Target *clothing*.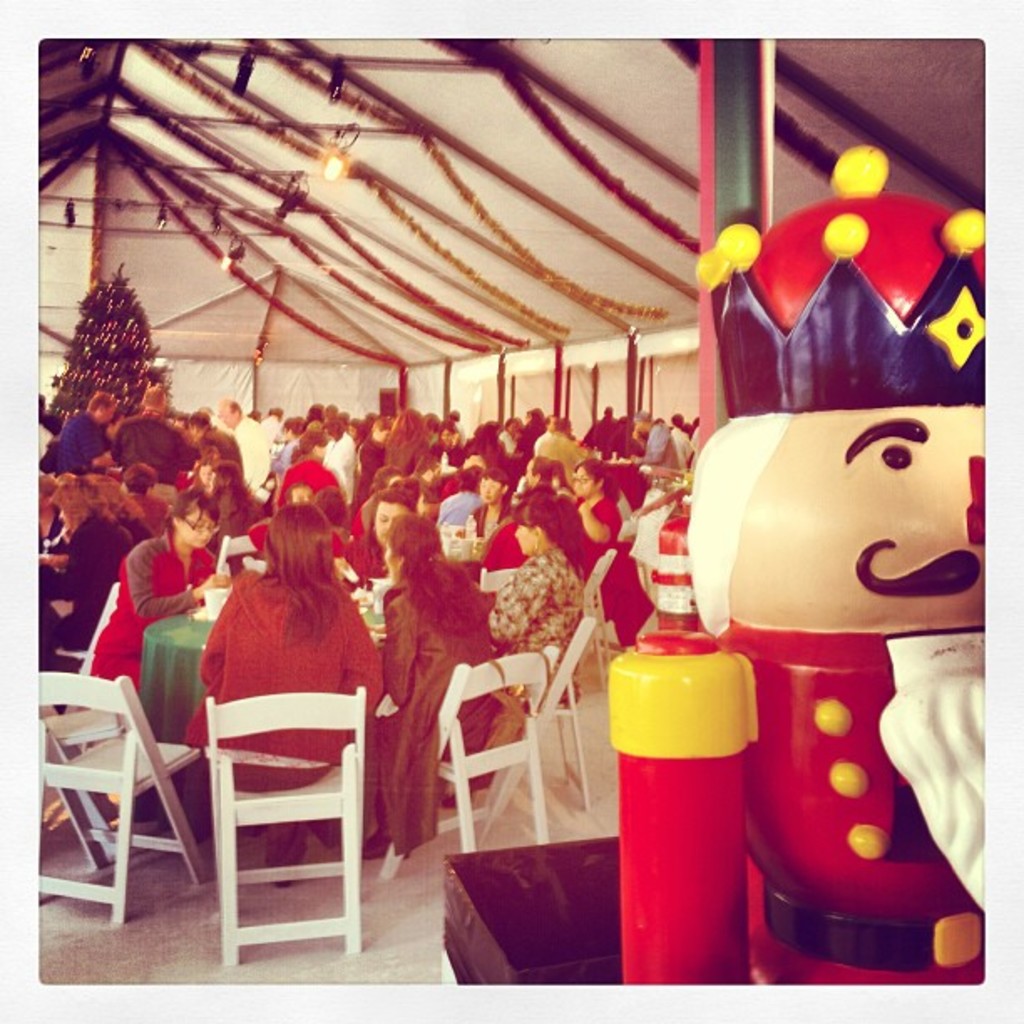
Target region: detection(44, 505, 134, 669).
